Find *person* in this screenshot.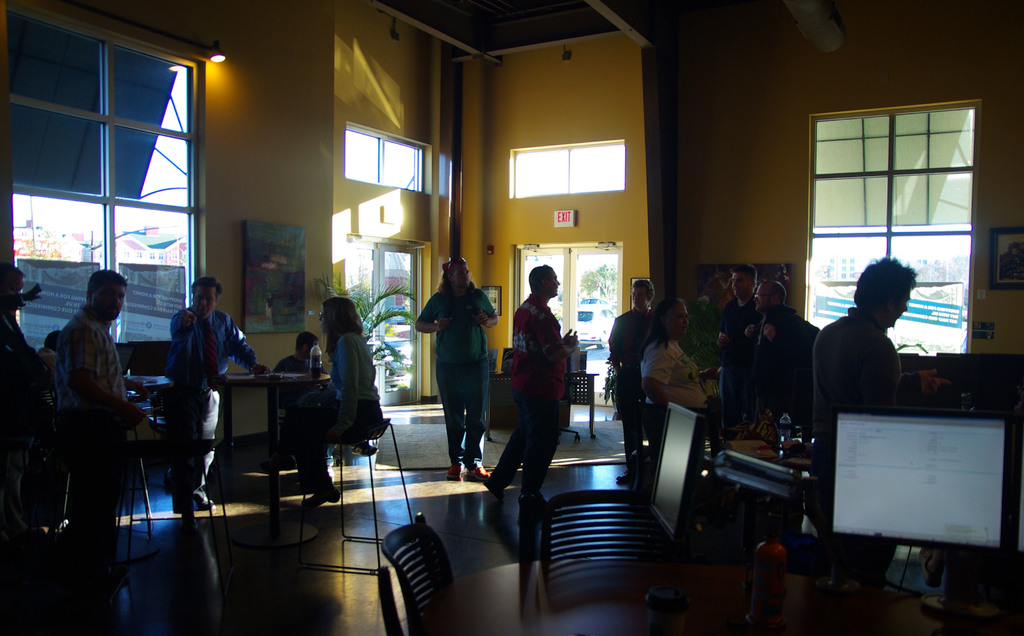
The bounding box for *person* is rect(61, 268, 147, 583).
